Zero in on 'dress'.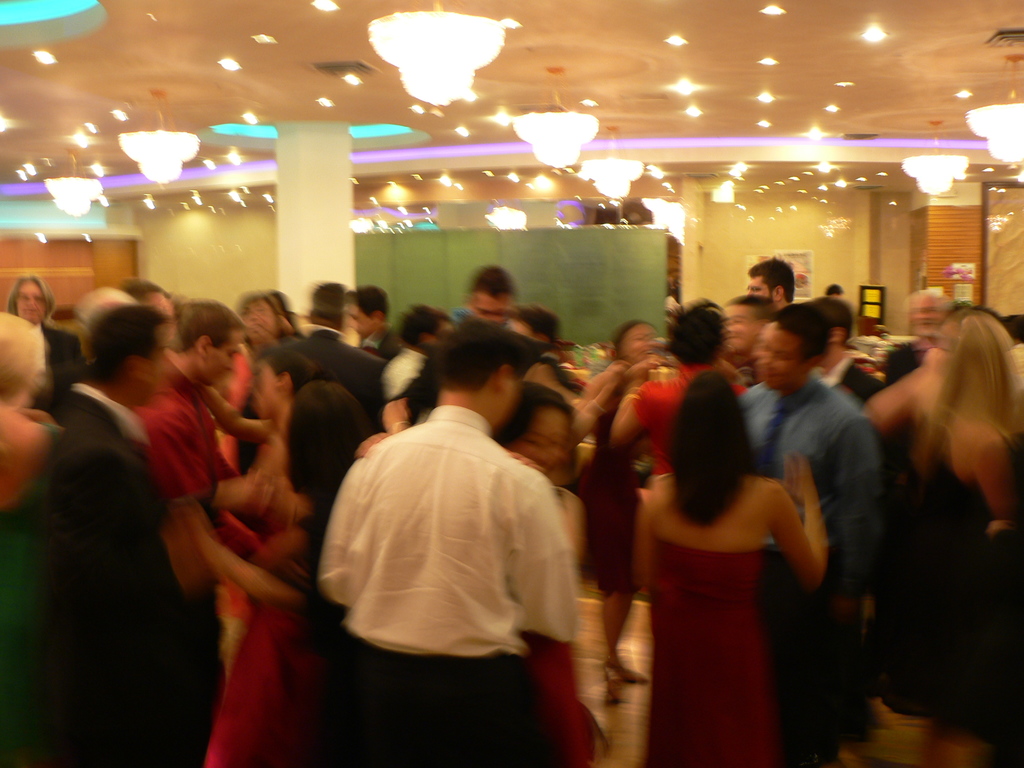
Zeroed in: crop(868, 451, 985, 716).
